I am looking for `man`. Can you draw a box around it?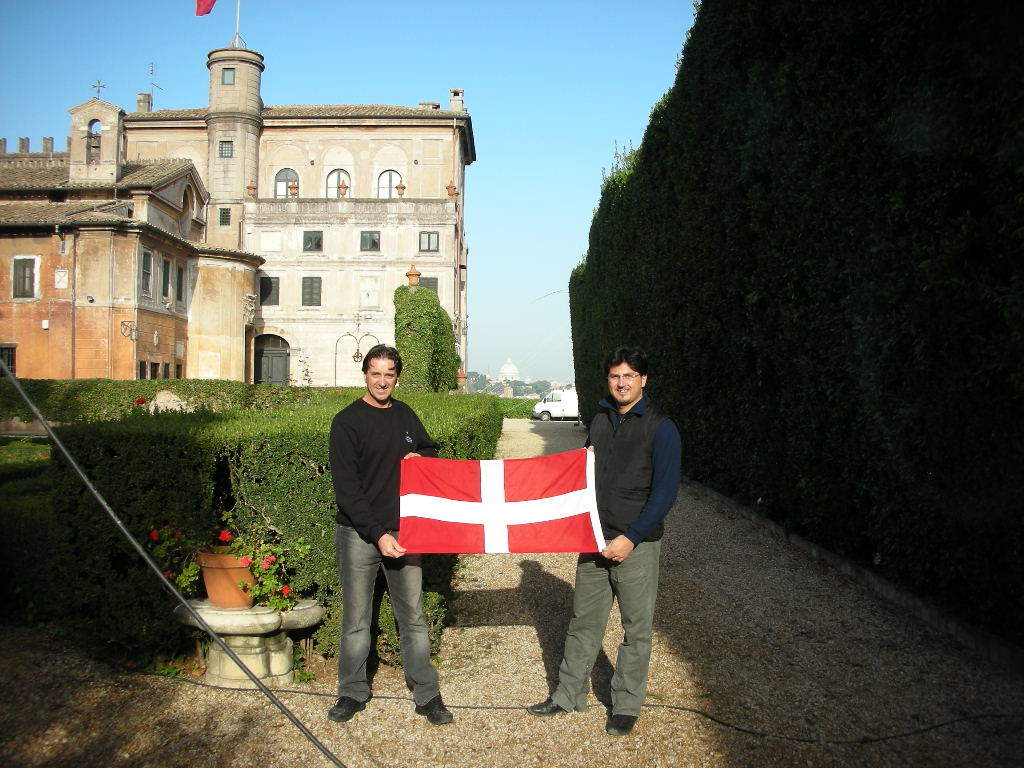
Sure, the bounding box is BBox(524, 346, 684, 727).
